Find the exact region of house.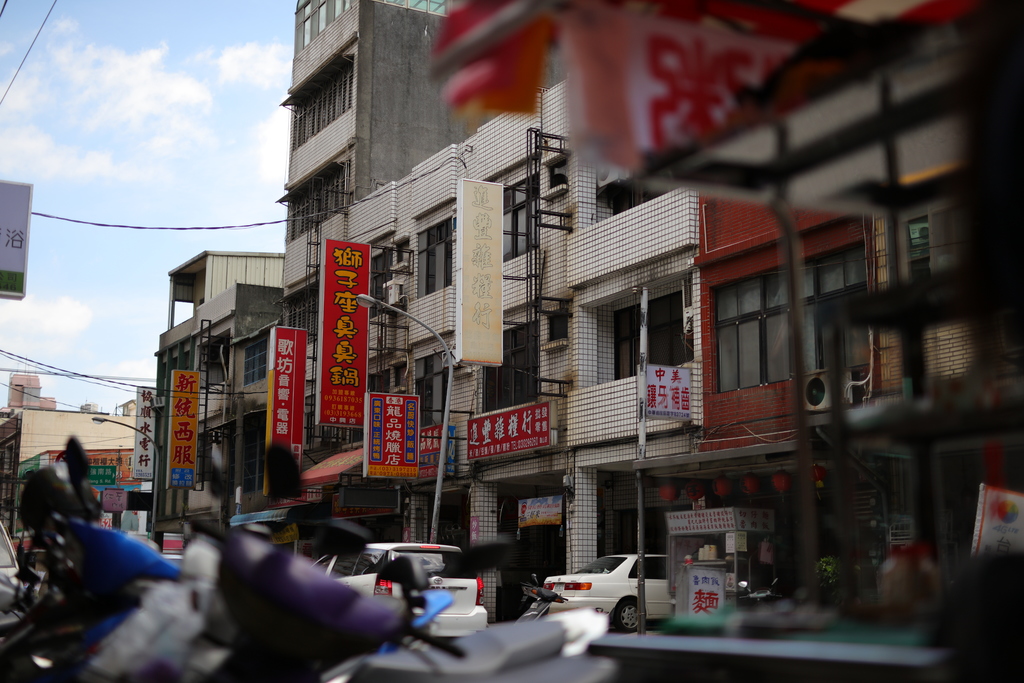
Exact region: select_region(0, 374, 139, 509).
